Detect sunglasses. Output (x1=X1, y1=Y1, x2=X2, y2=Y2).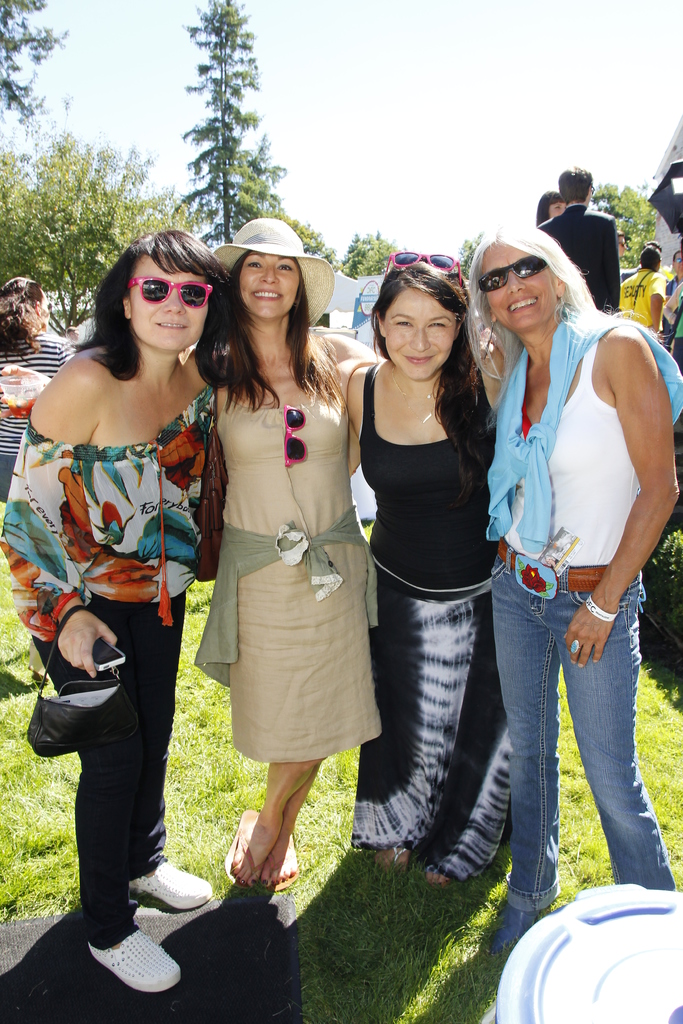
(x1=283, y1=403, x2=309, y2=470).
